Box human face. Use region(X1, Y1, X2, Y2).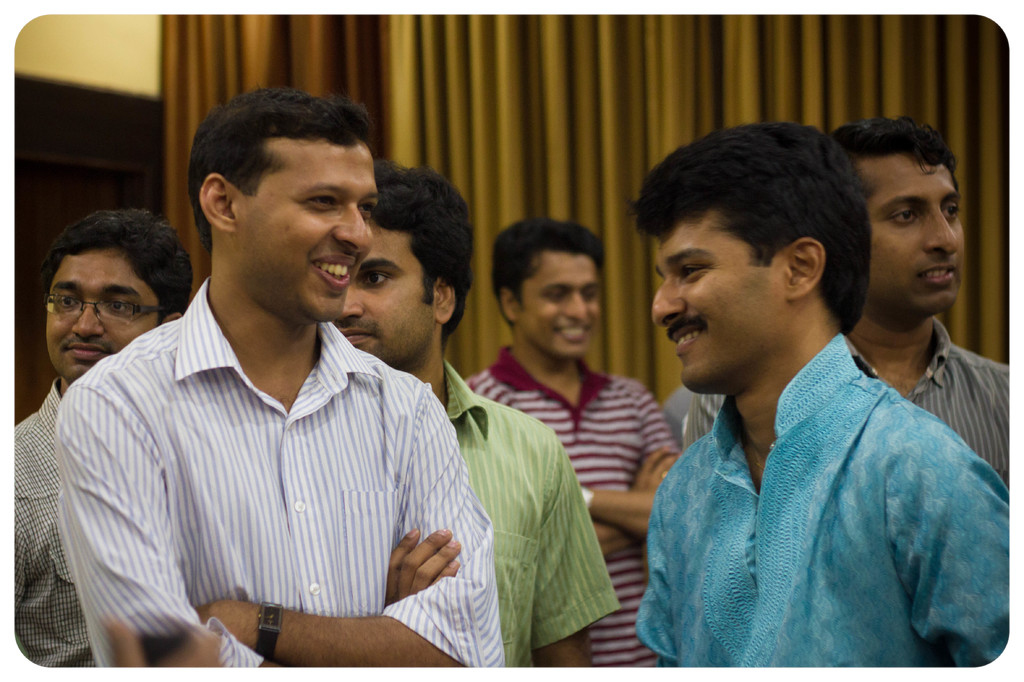
region(521, 256, 602, 354).
